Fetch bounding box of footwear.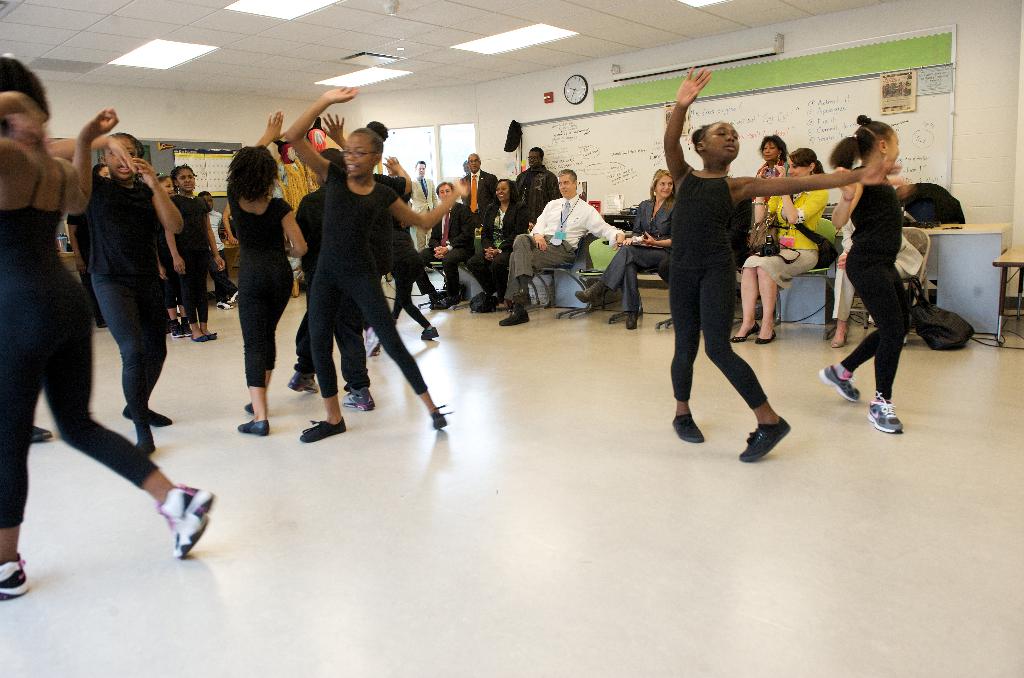
Bbox: {"left": 817, "top": 366, "right": 862, "bottom": 405}.
